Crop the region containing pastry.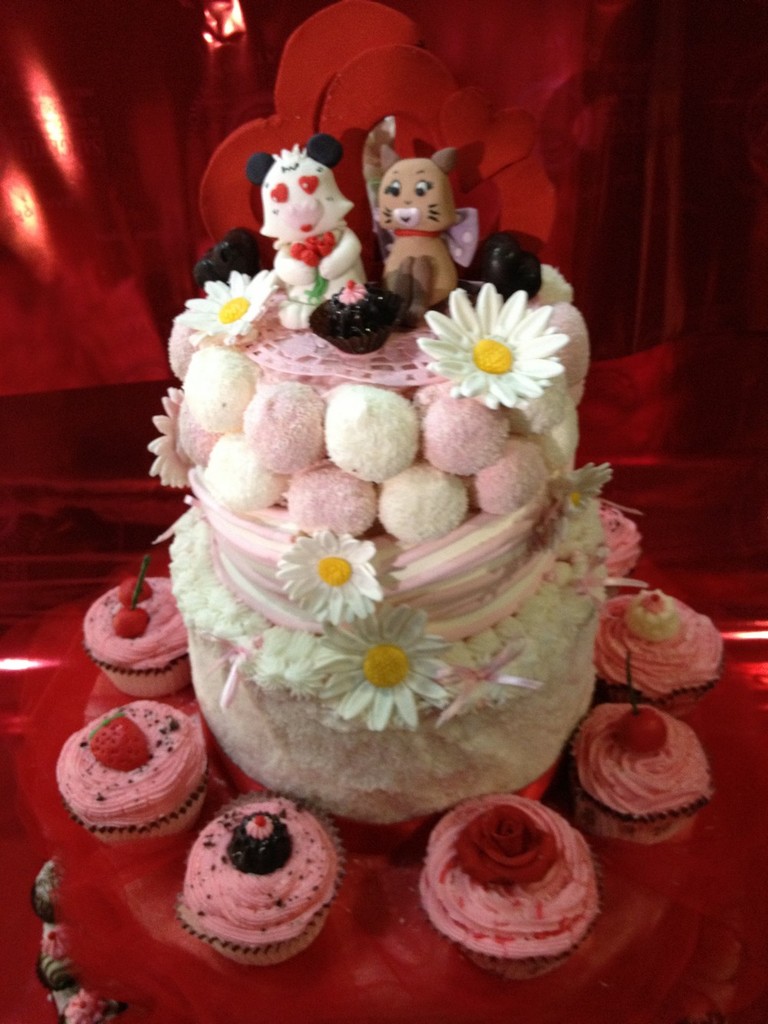
Crop region: <region>418, 788, 594, 978</region>.
